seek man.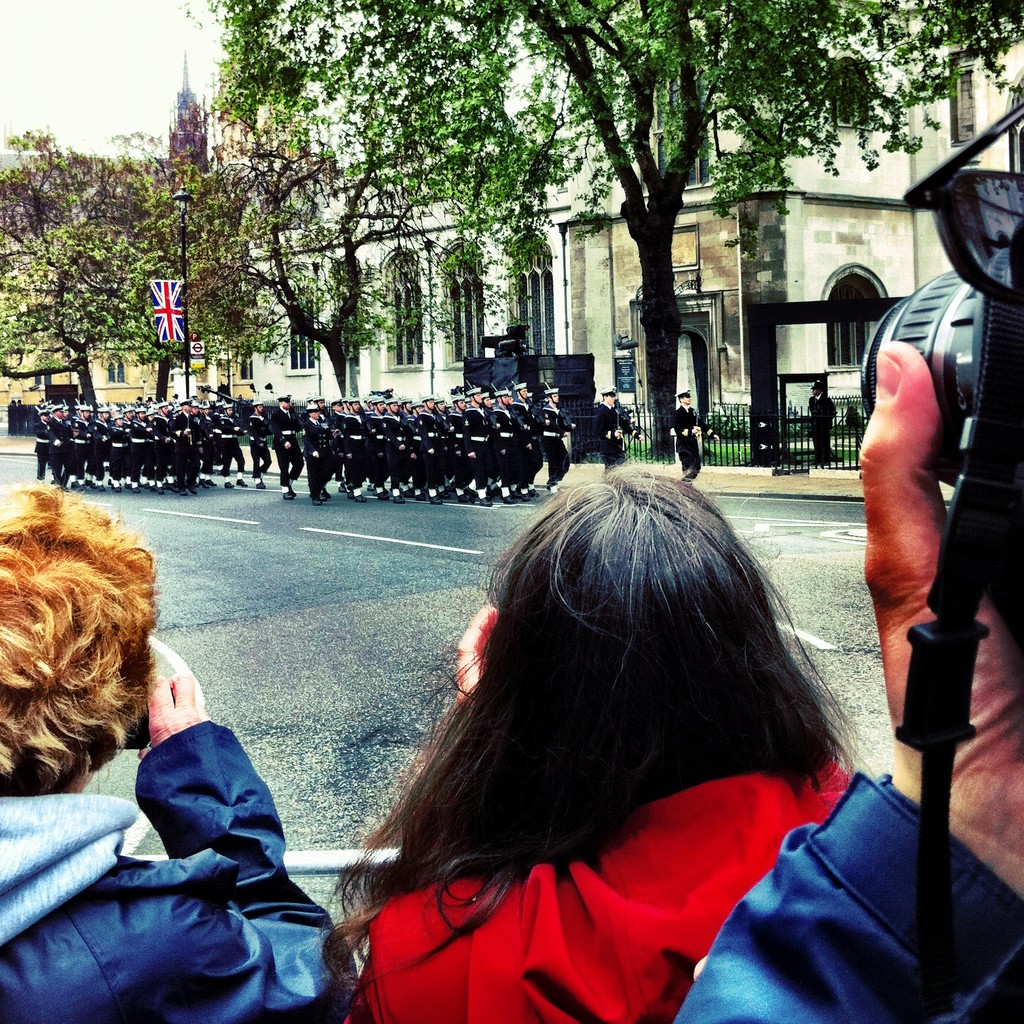
x1=594, y1=388, x2=634, y2=482.
